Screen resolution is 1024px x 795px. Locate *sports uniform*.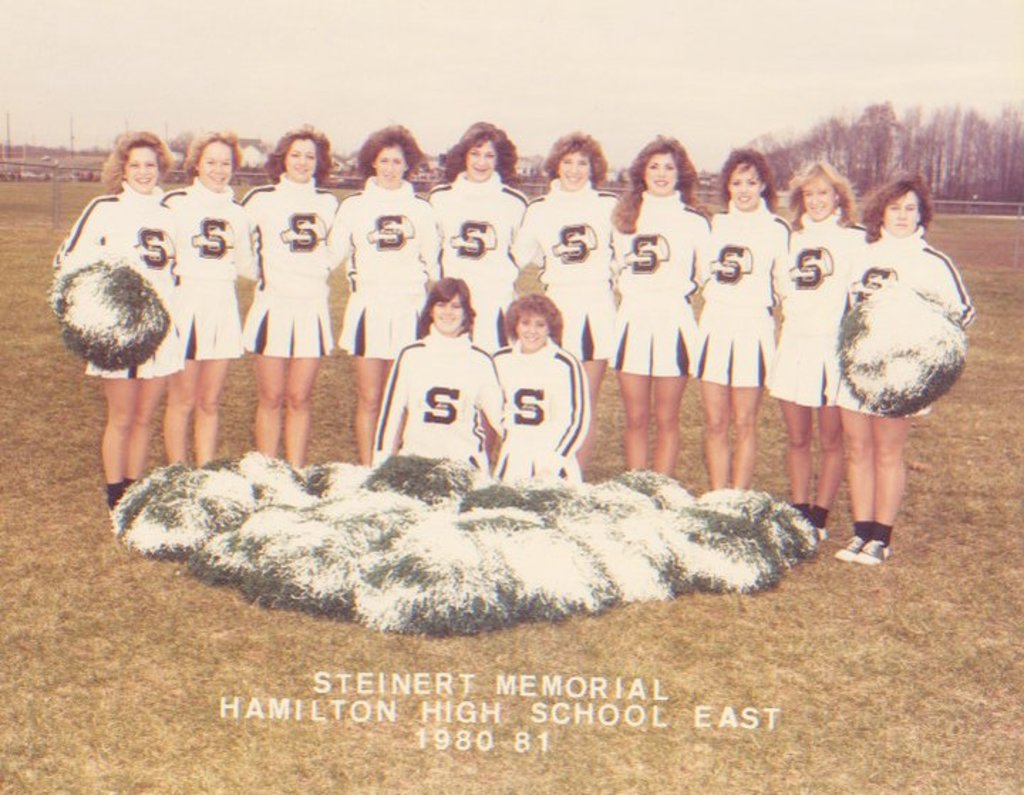
846,223,976,411.
